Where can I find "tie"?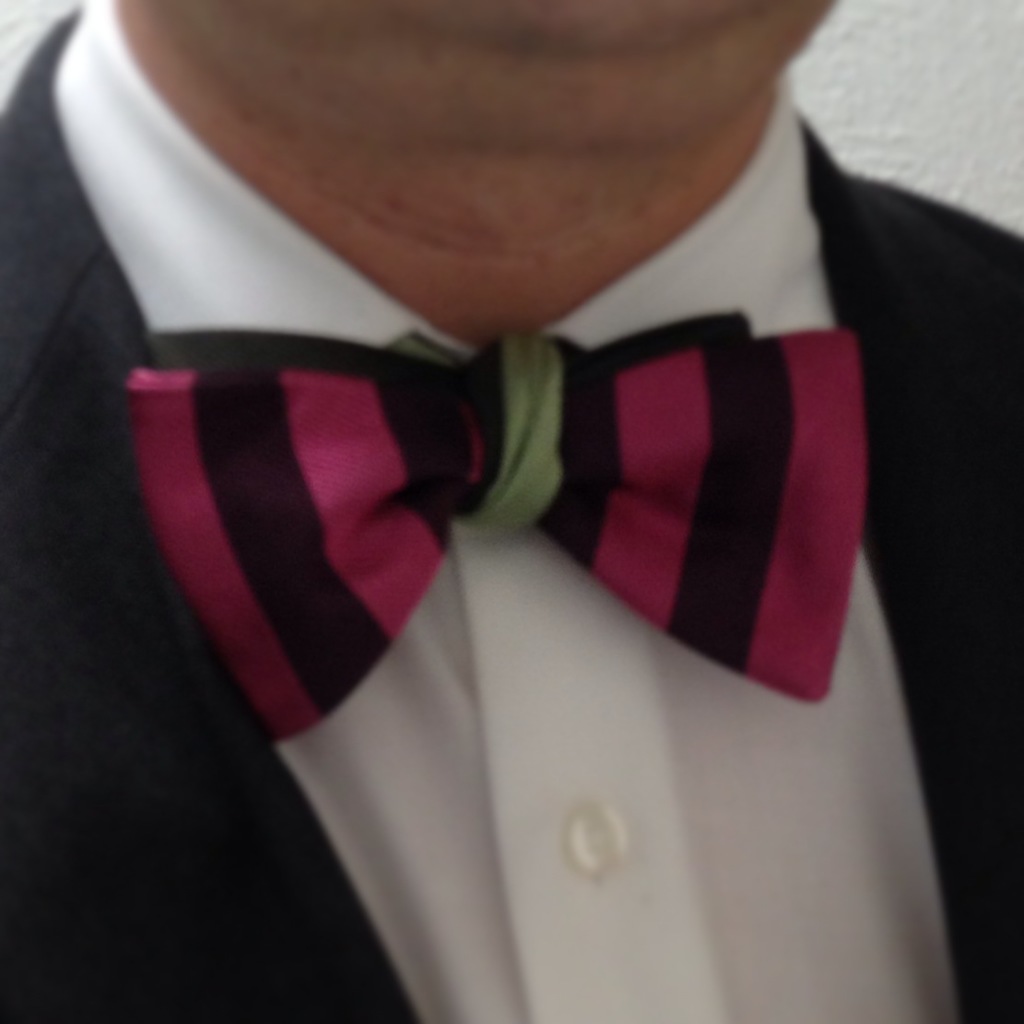
You can find it at BBox(109, 321, 846, 756).
